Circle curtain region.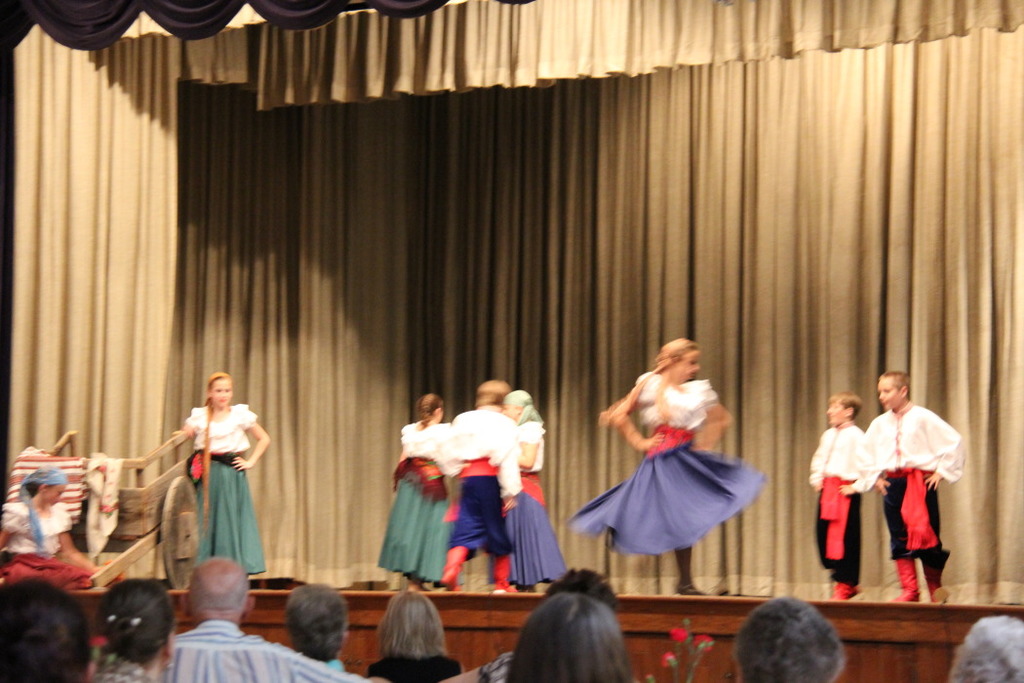
Region: (22, 0, 966, 628).
